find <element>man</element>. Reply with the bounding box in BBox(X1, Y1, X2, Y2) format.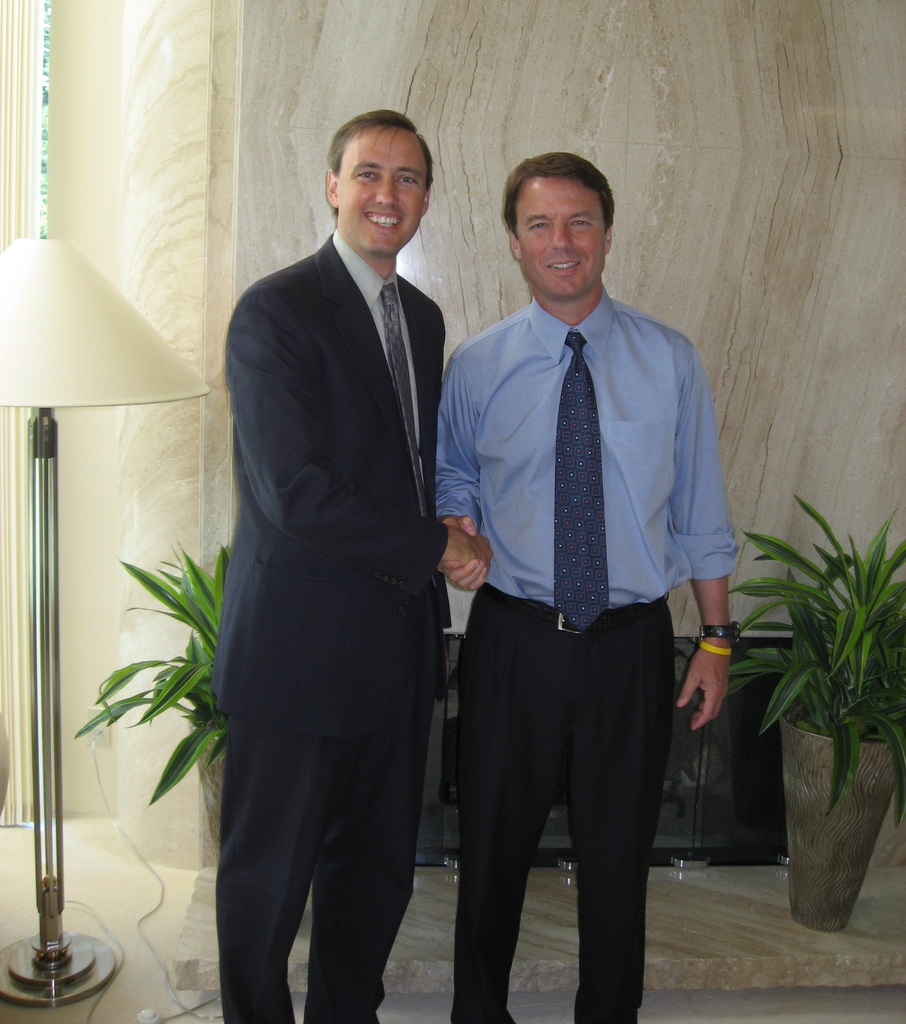
BBox(211, 106, 491, 1023).
